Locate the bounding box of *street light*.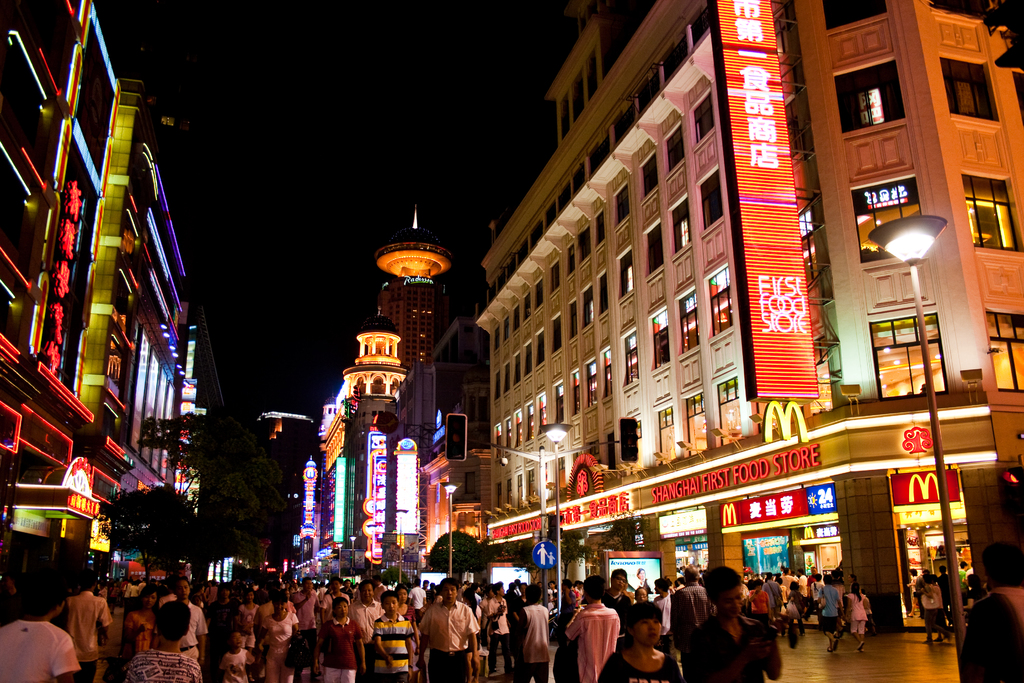
Bounding box: [left=438, top=481, right=465, bottom=578].
